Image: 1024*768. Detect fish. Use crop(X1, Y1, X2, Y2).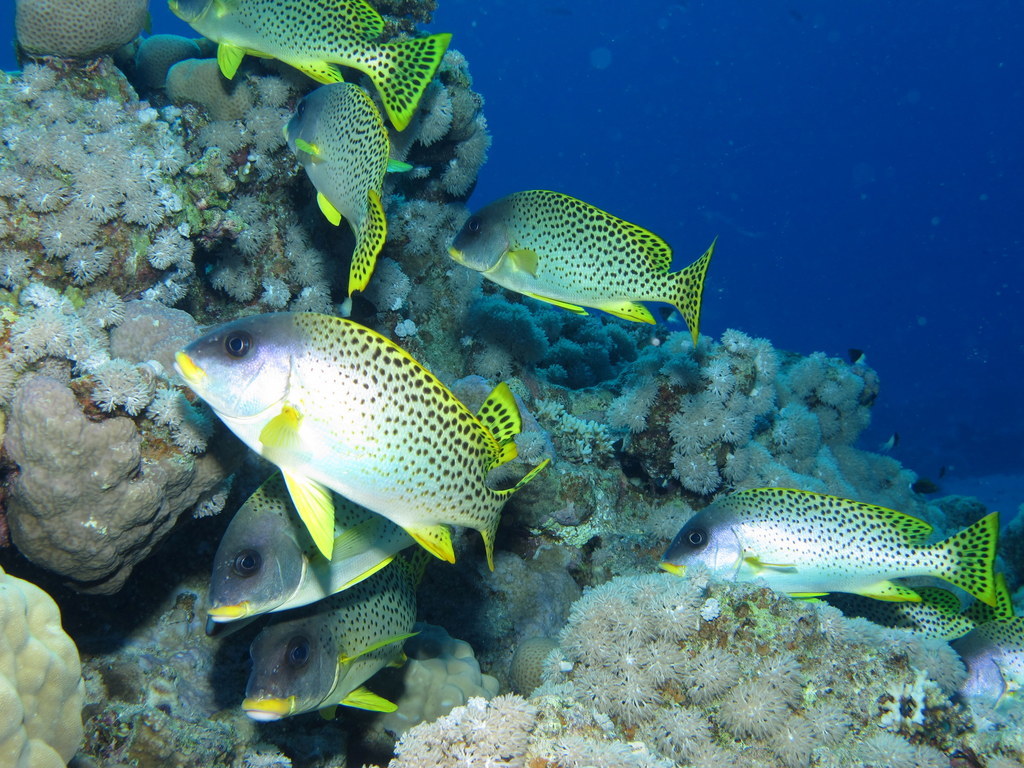
crop(282, 80, 395, 296).
